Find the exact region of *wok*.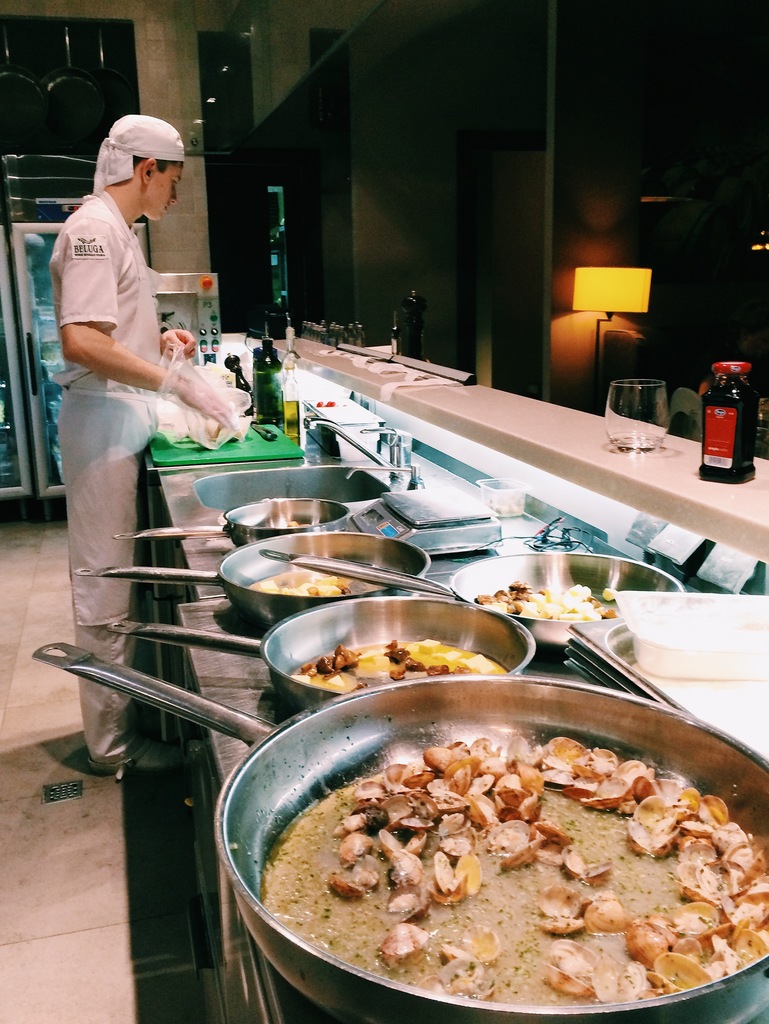
Exact region: bbox=(103, 486, 381, 564).
